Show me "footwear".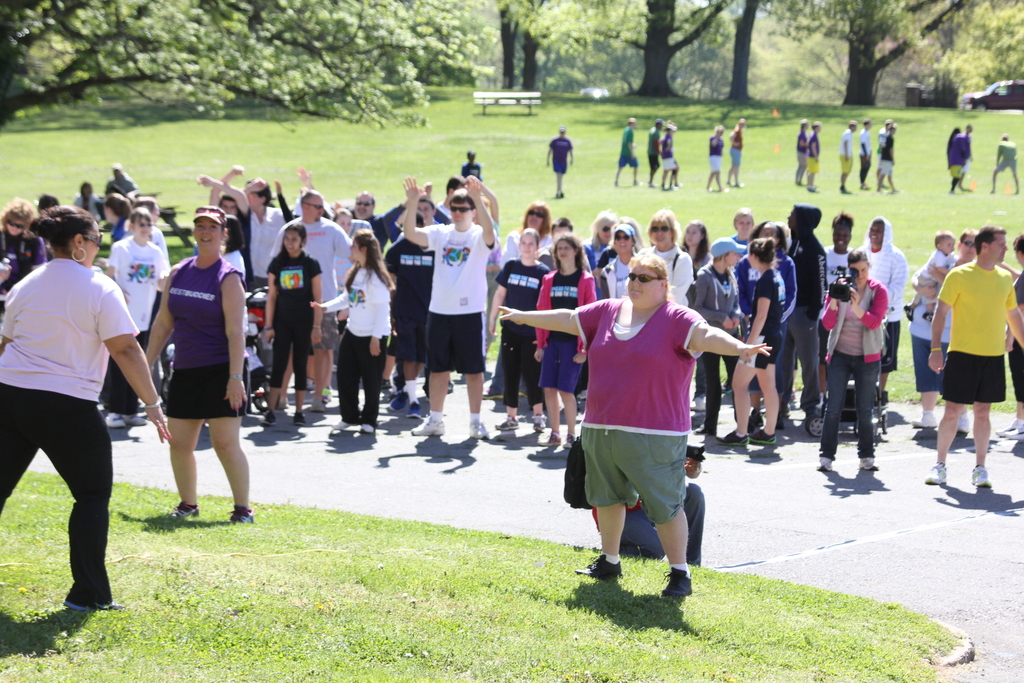
"footwear" is here: Rect(166, 504, 204, 522).
